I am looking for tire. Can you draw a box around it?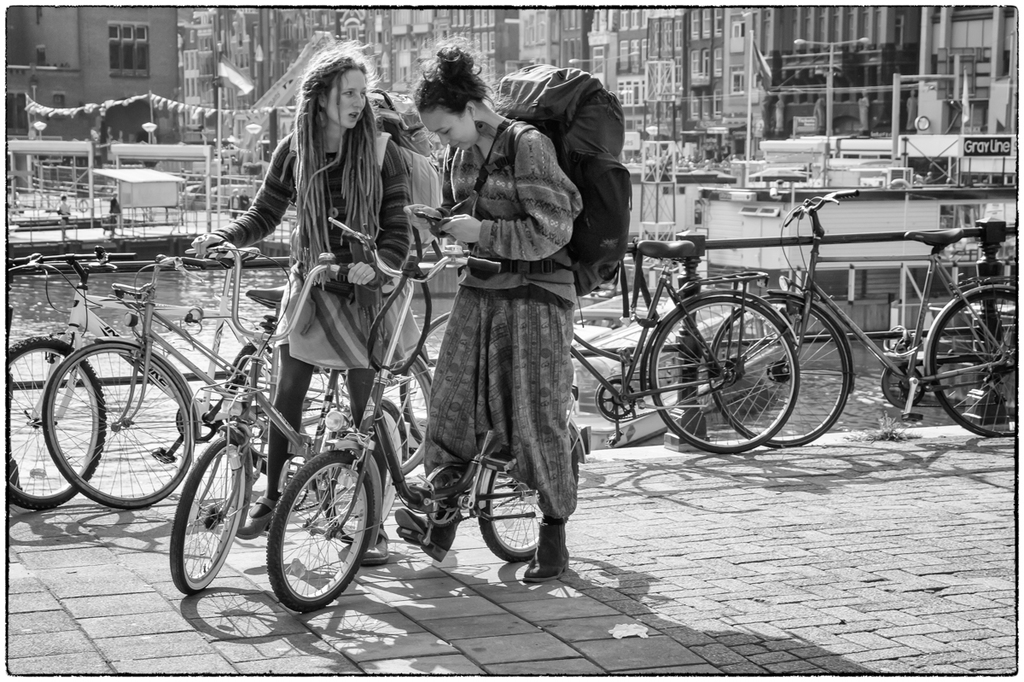
Sure, the bounding box is x1=317 y1=356 x2=428 y2=481.
